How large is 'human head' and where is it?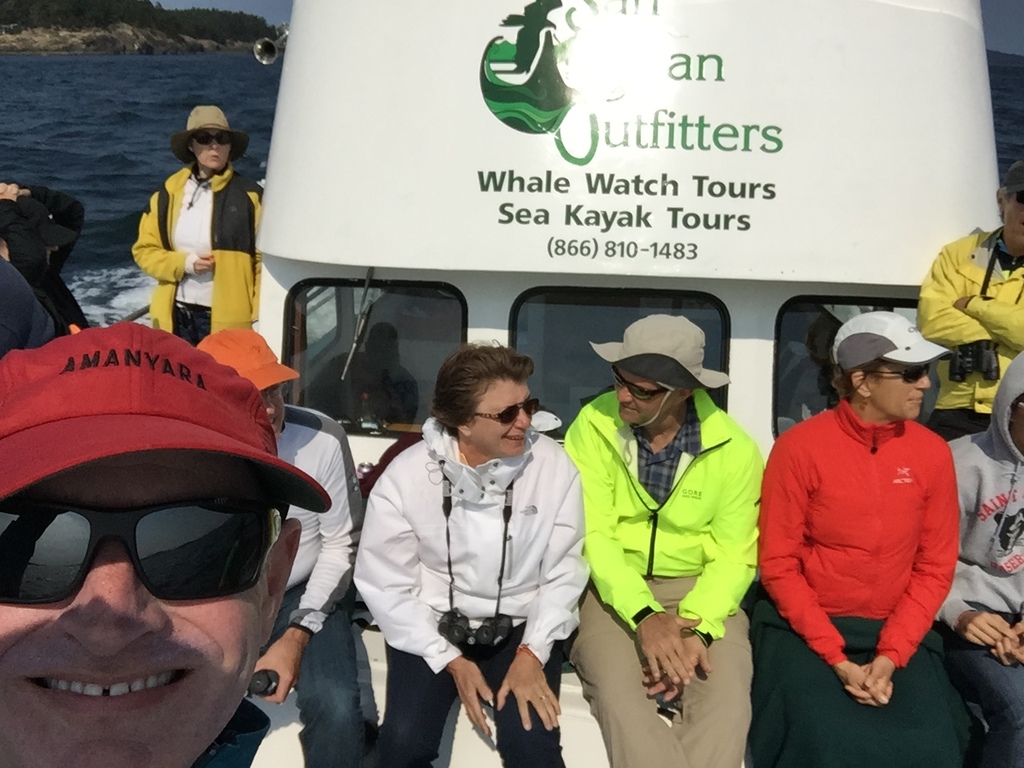
Bounding box: (429, 341, 546, 458).
